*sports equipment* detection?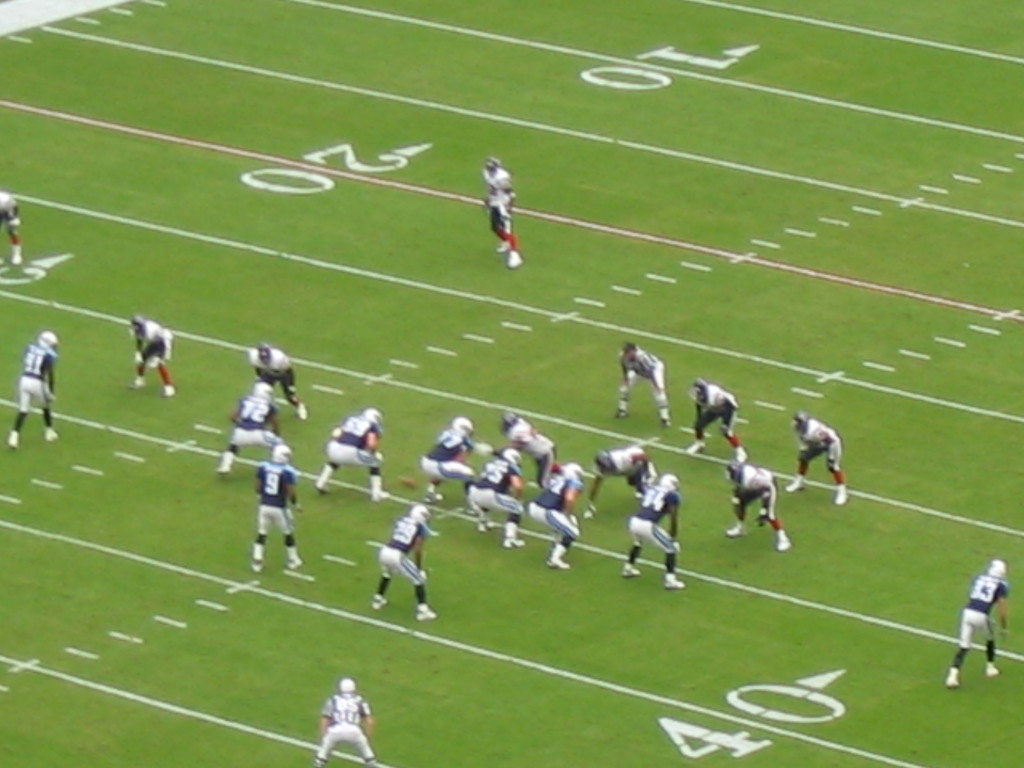
box=[253, 380, 273, 399]
